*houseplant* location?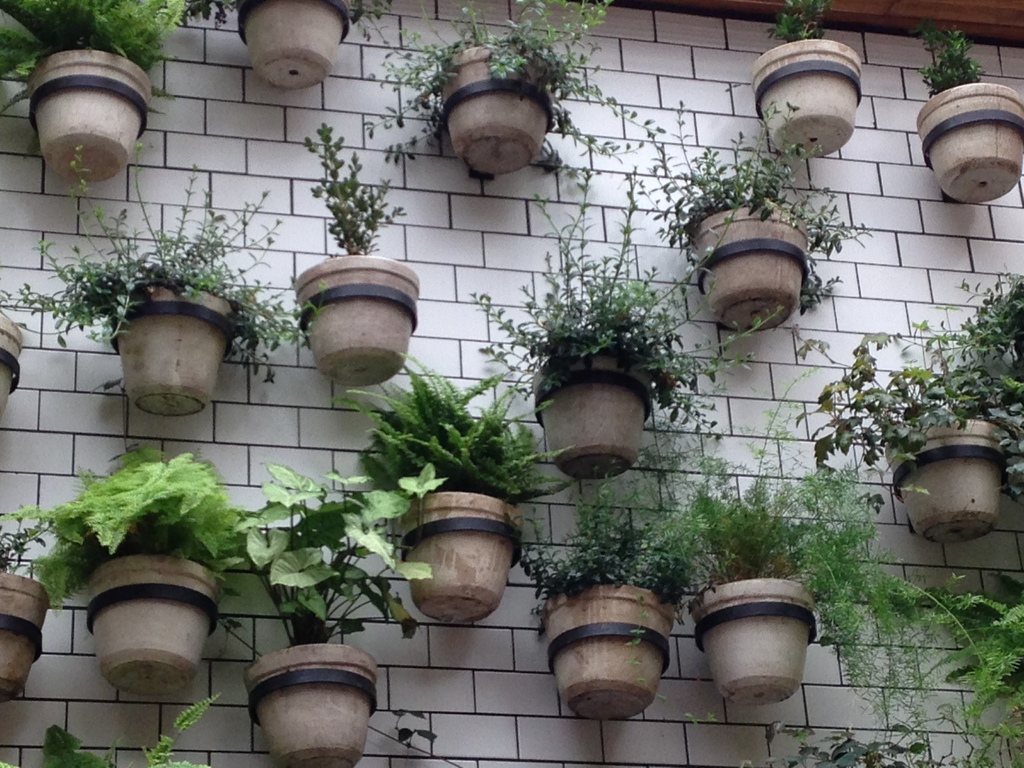
bbox=[351, 0, 662, 182]
